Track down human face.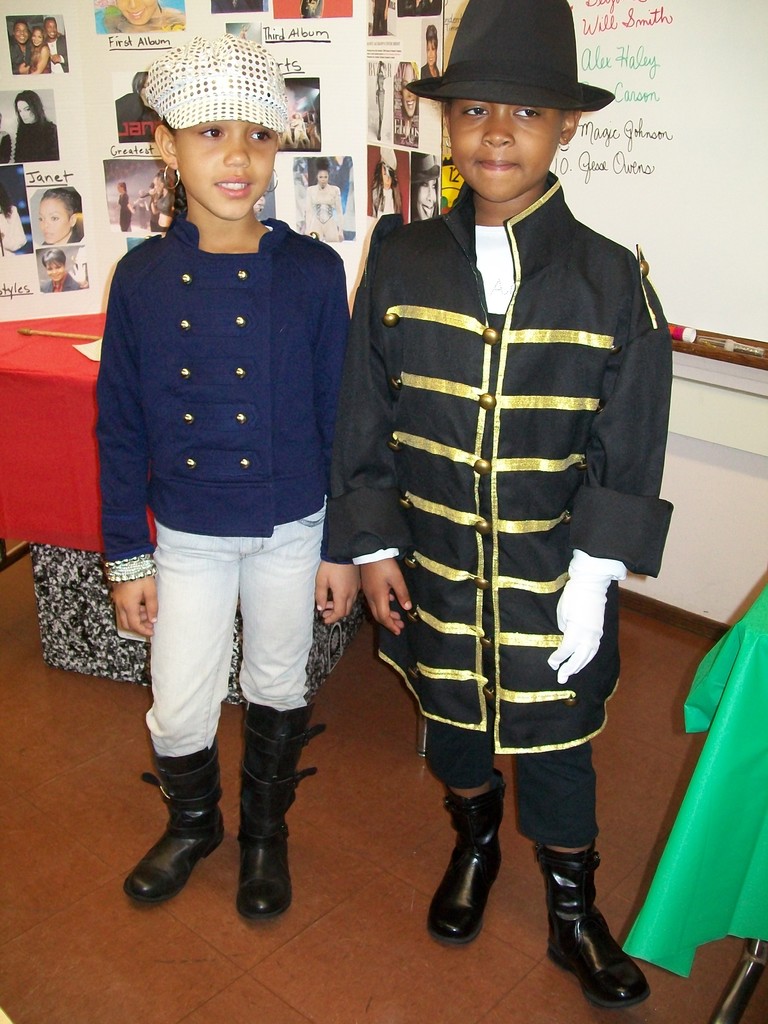
Tracked to left=175, top=114, right=280, bottom=225.
